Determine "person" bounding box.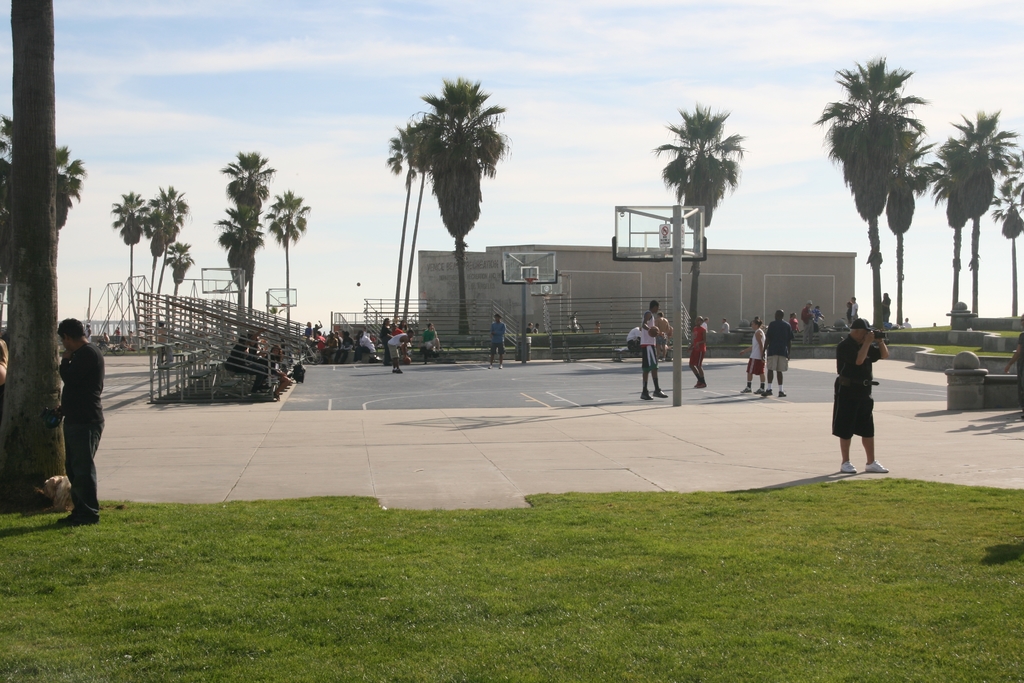
Determined: select_region(882, 292, 891, 321).
